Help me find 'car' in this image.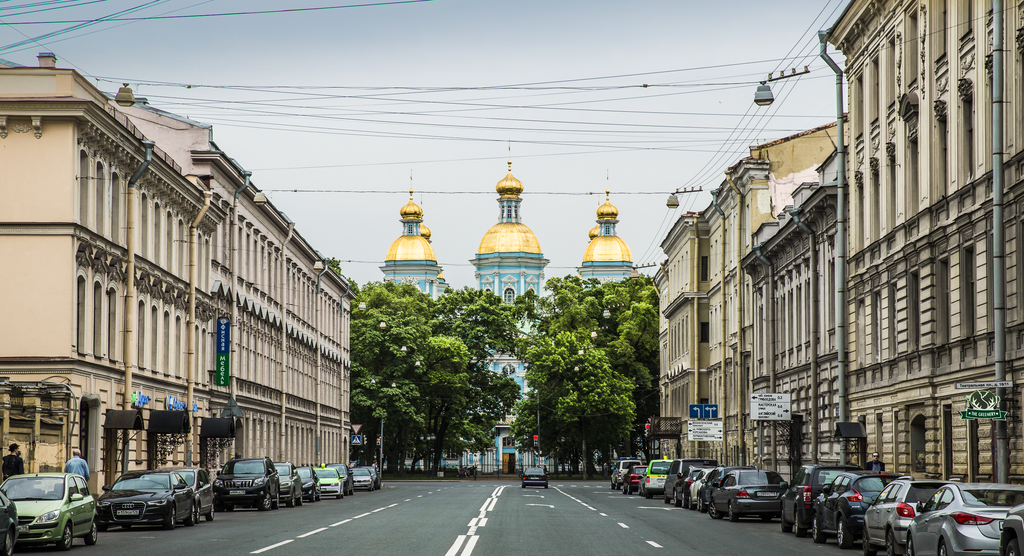
Found it: left=614, top=455, right=644, bottom=493.
